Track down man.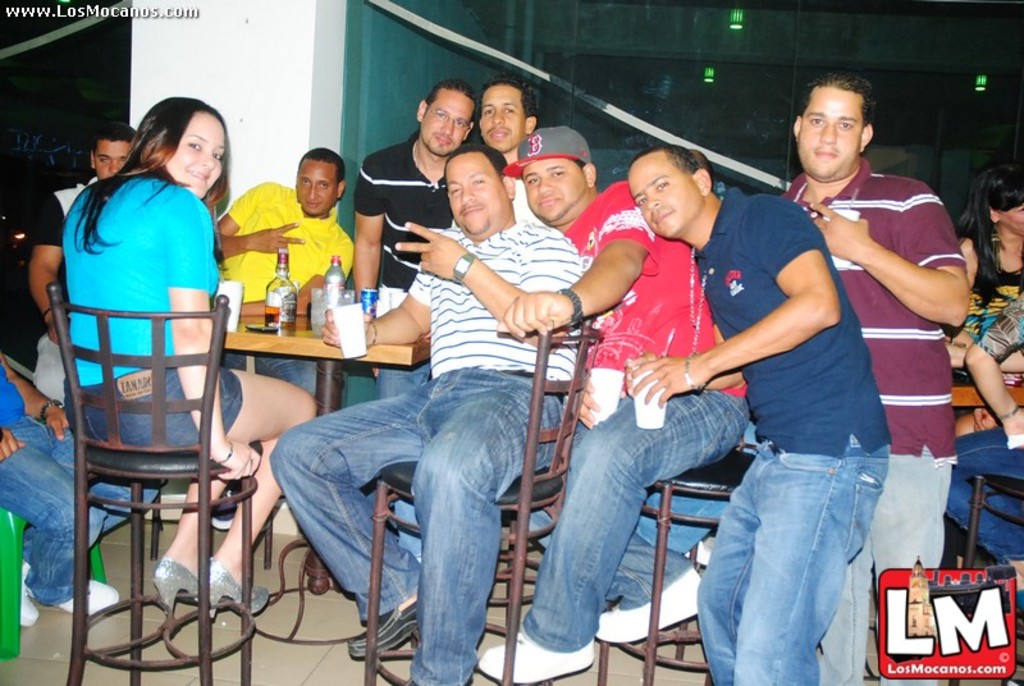
Tracked to <region>35, 122, 154, 413</region>.
